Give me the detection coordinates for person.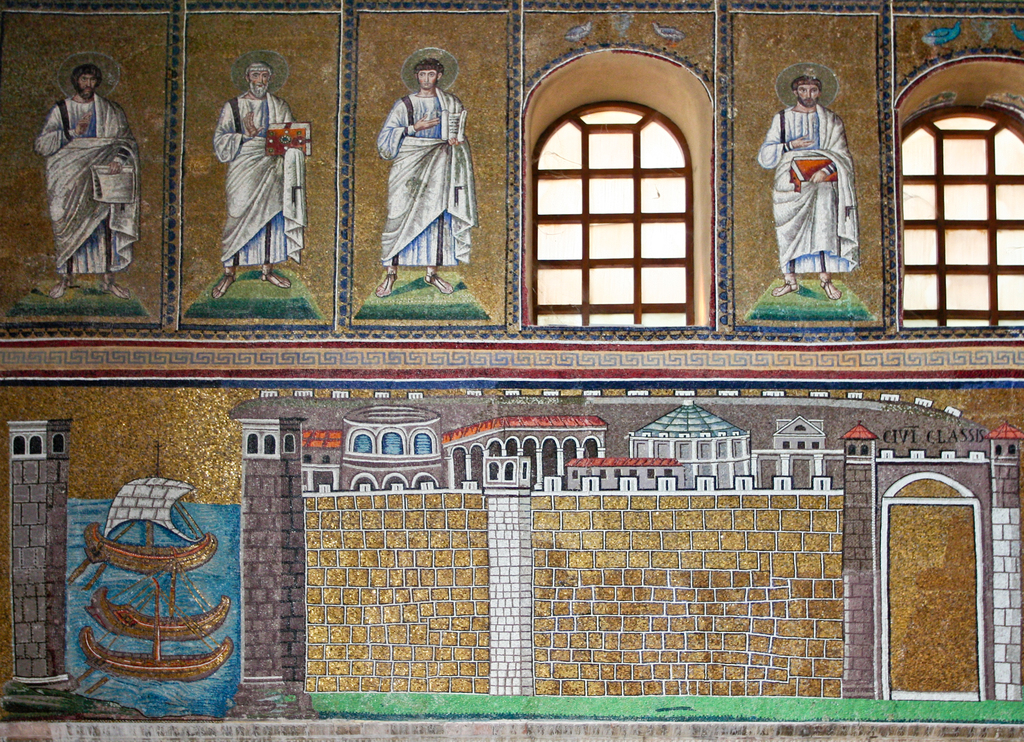
(left=369, top=52, right=476, bottom=293).
